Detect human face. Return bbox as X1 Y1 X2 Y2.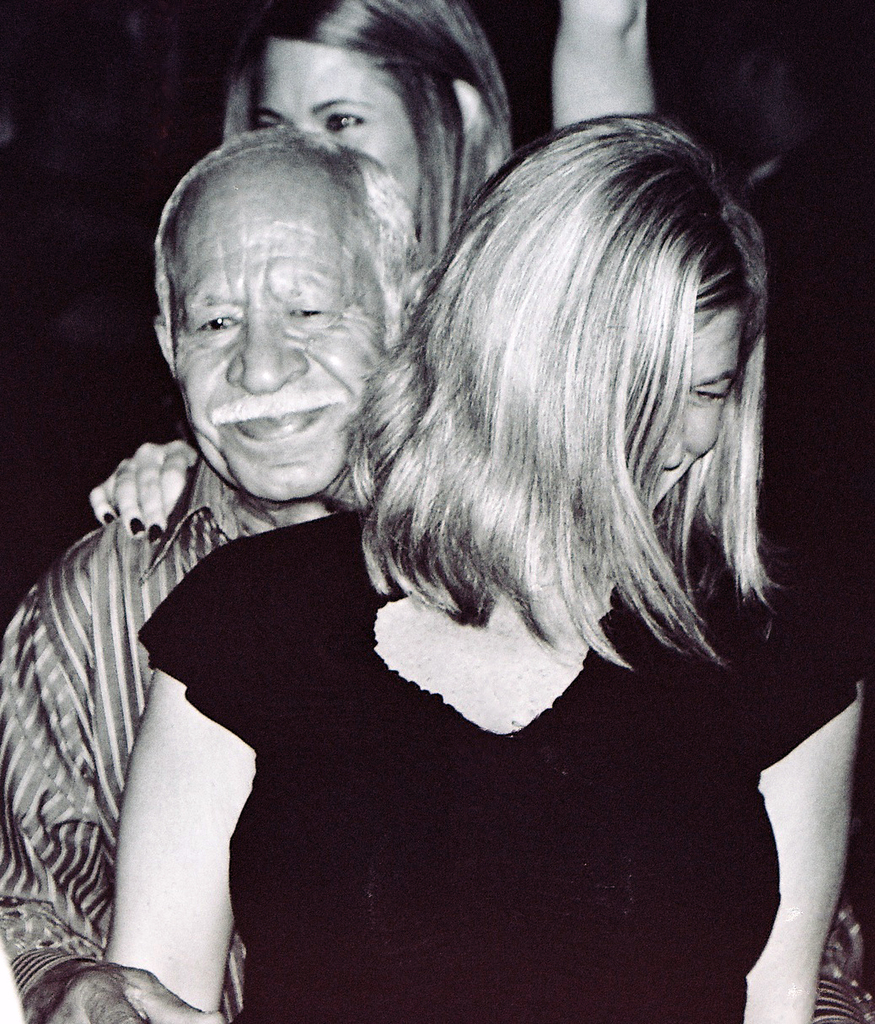
255 38 417 224.
